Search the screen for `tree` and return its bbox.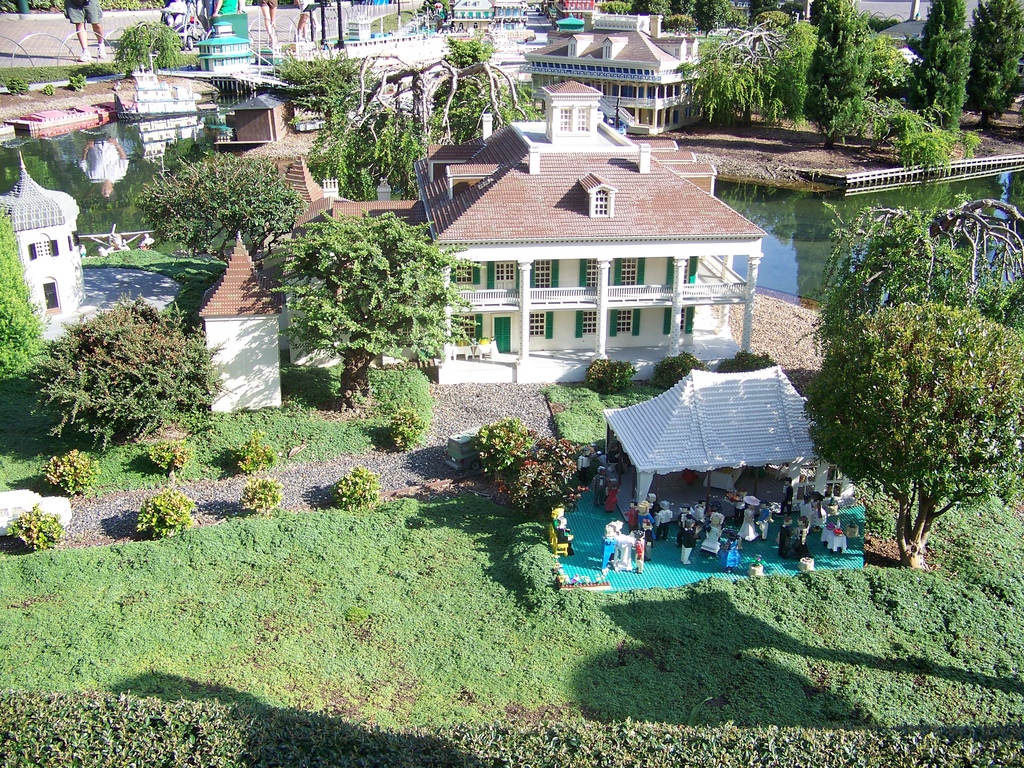
Found: (801,297,1023,570).
